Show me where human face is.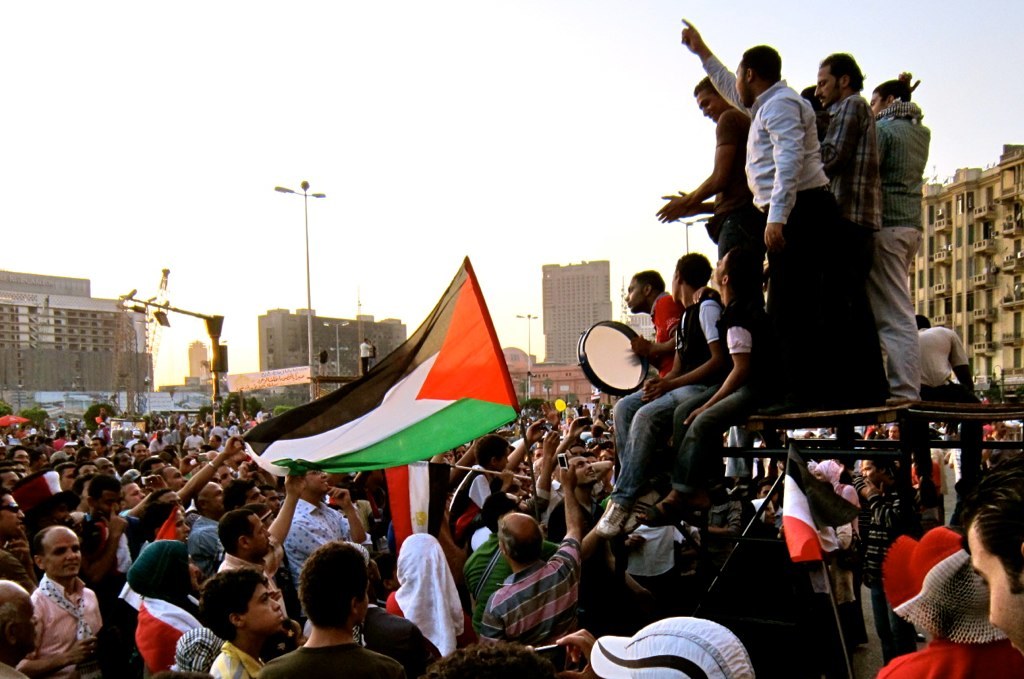
human face is at 695/92/731/120.
